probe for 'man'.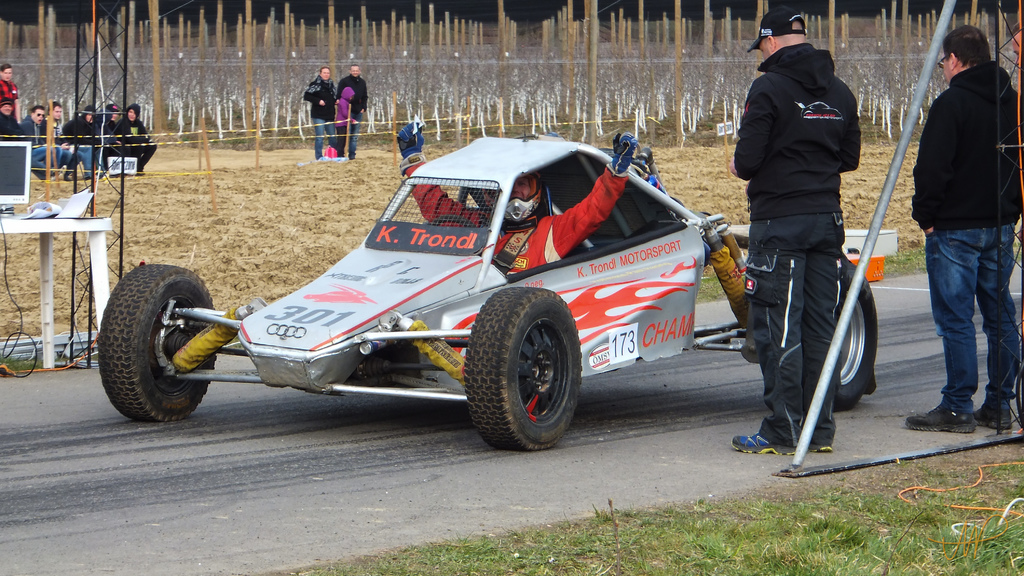
Probe result: left=113, top=107, right=154, bottom=172.
